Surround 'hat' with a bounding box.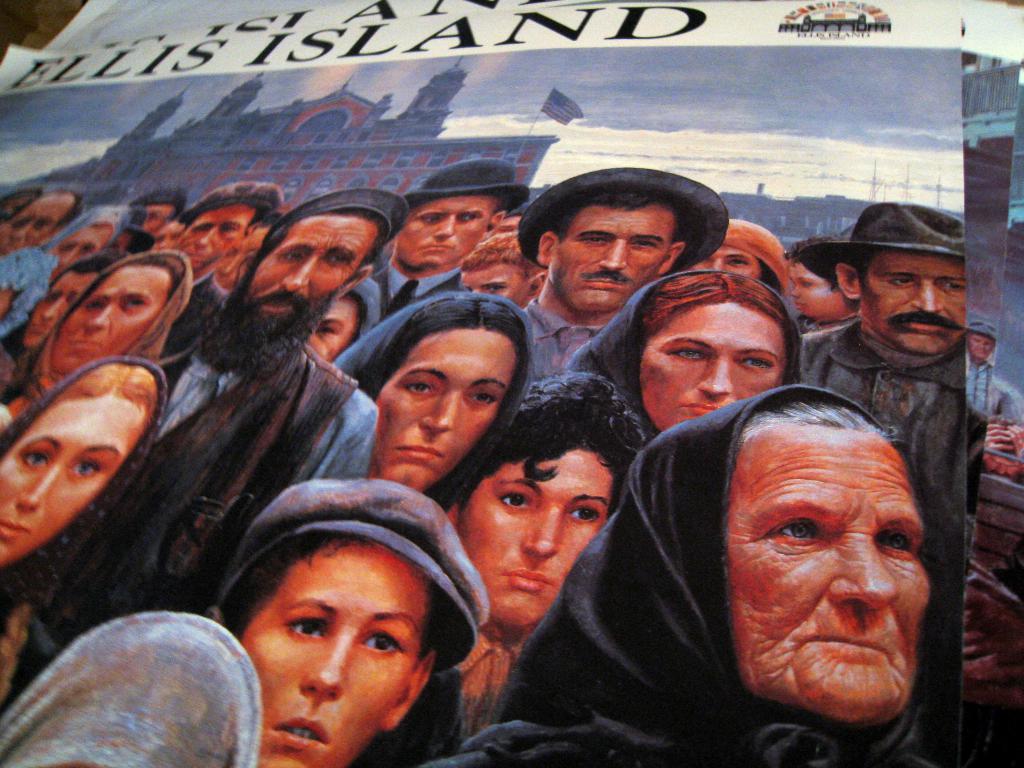
Rect(218, 479, 488, 675).
